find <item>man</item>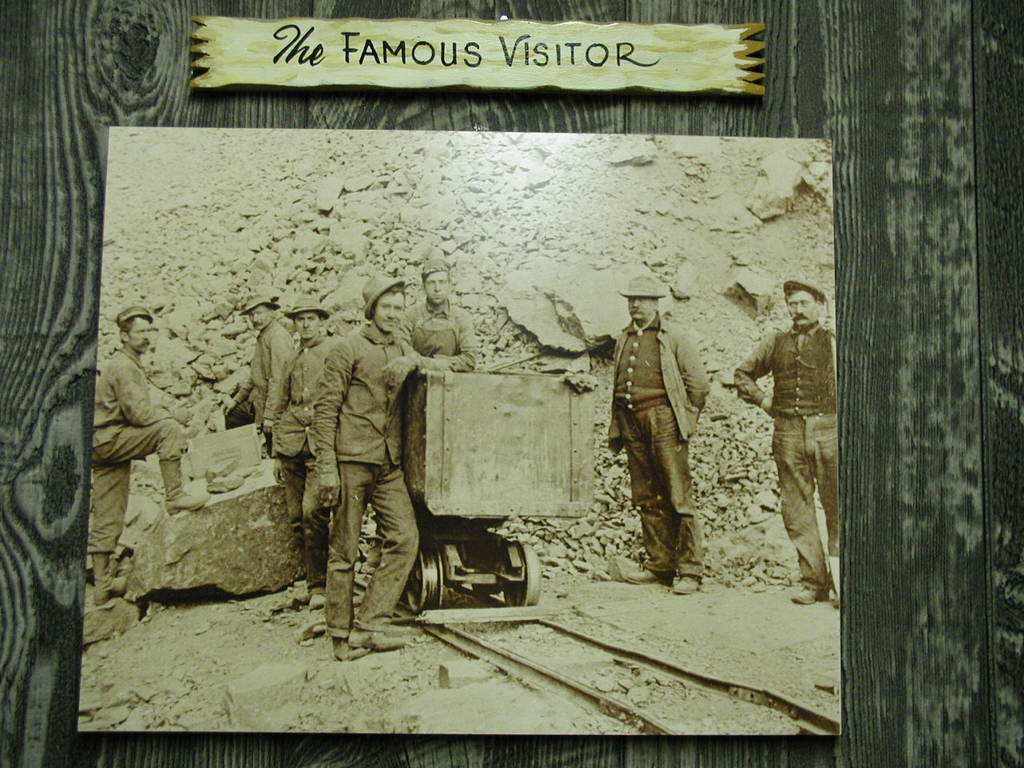
rect(604, 277, 708, 611)
